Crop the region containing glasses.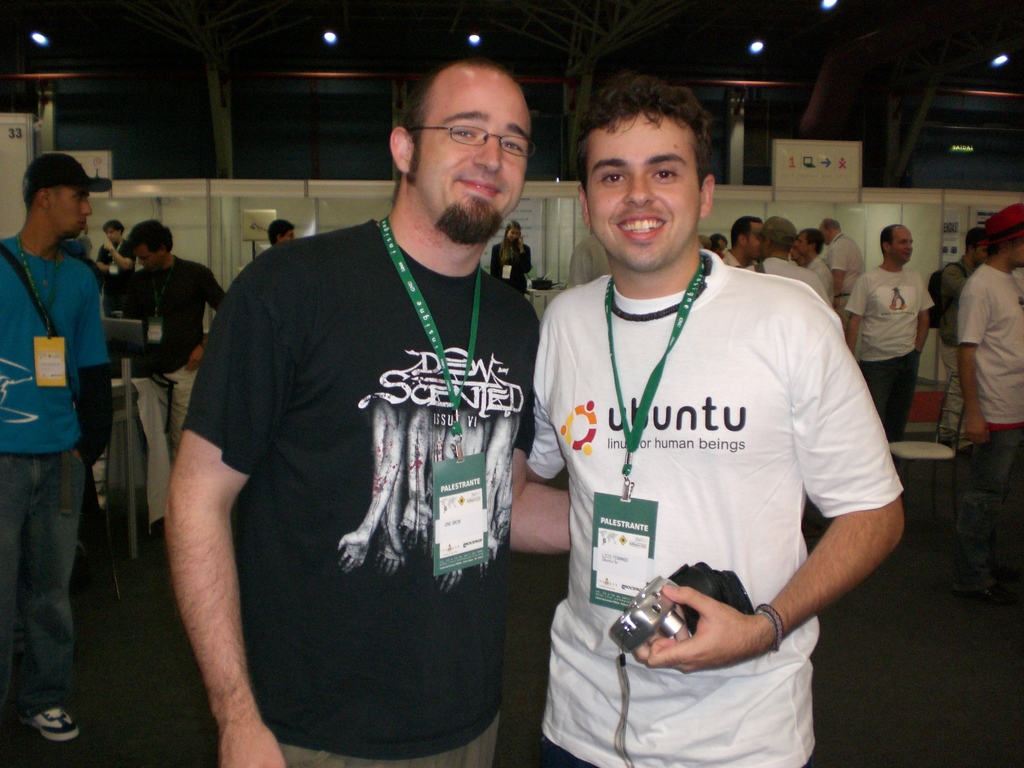
Crop region: l=408, t=124, r=534, b=161.
